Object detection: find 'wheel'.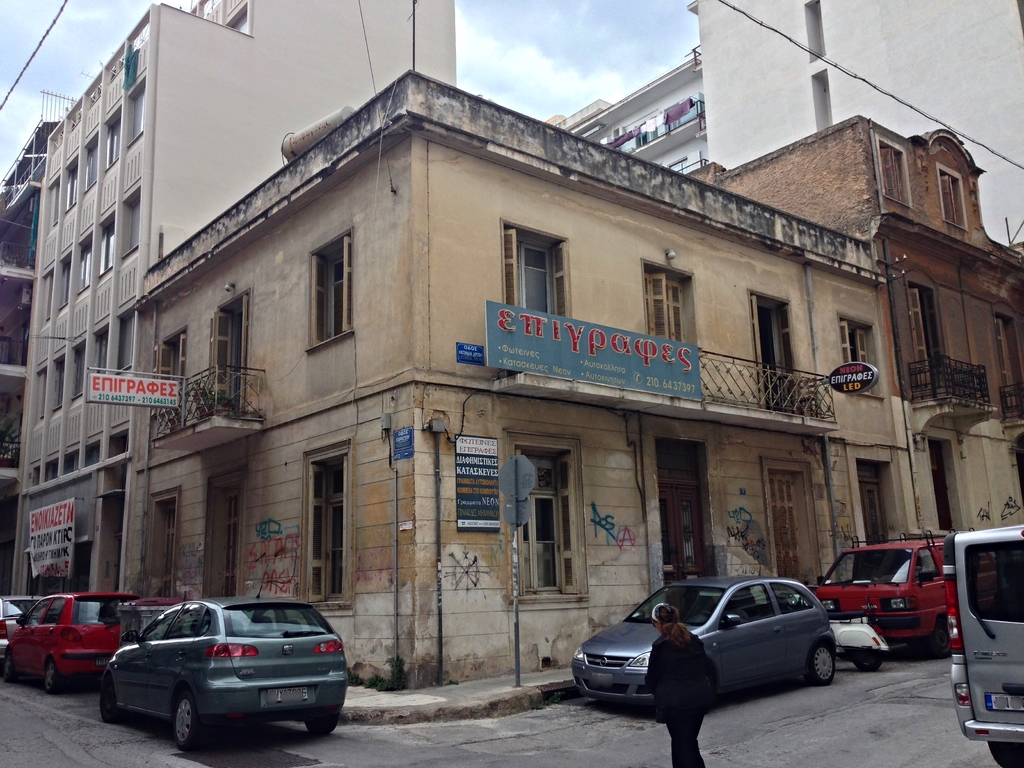
[990,740,1023,767].
